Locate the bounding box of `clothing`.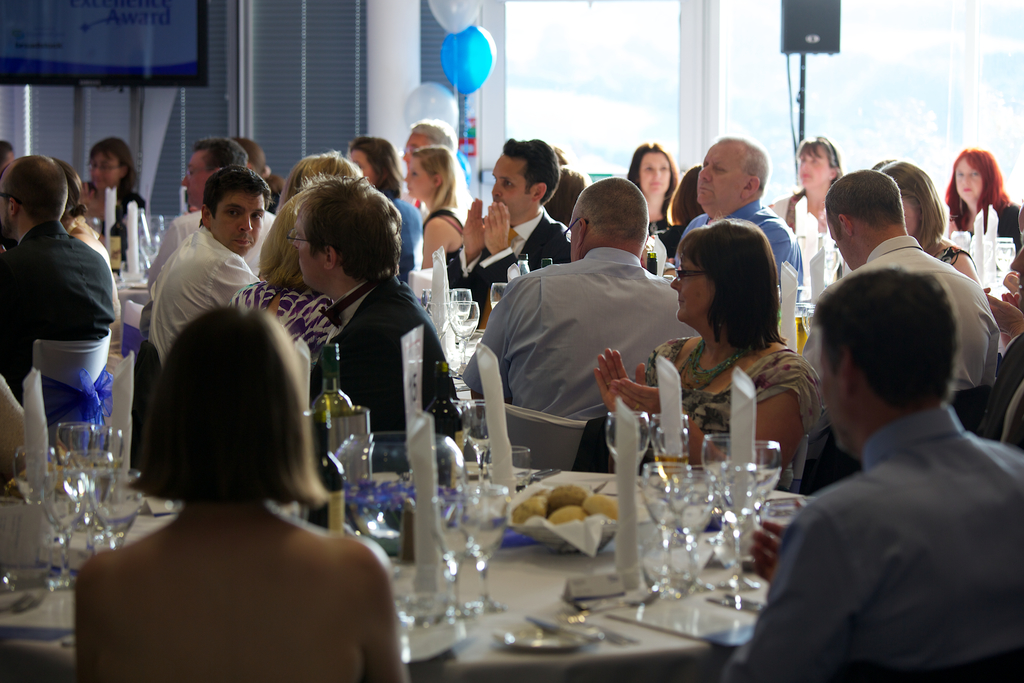
Bounding box: {"left": 148, "top": 222, "right": 269, "bottom": 355}.
